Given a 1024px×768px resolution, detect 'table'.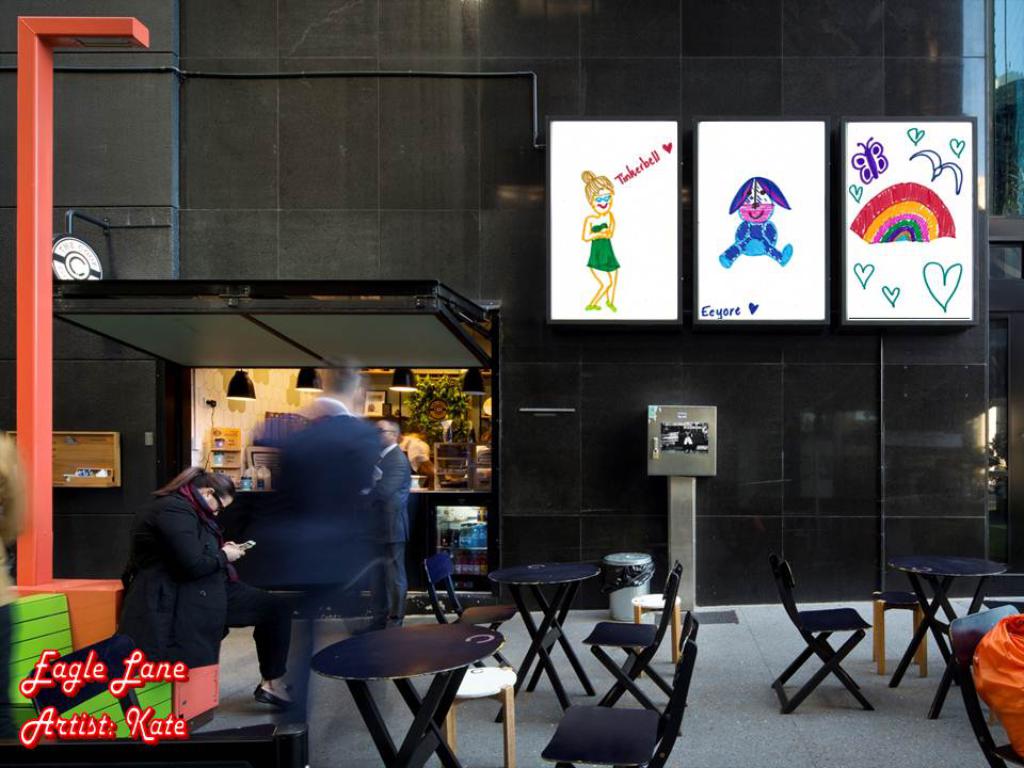
[887, 532, 1018, 735].
